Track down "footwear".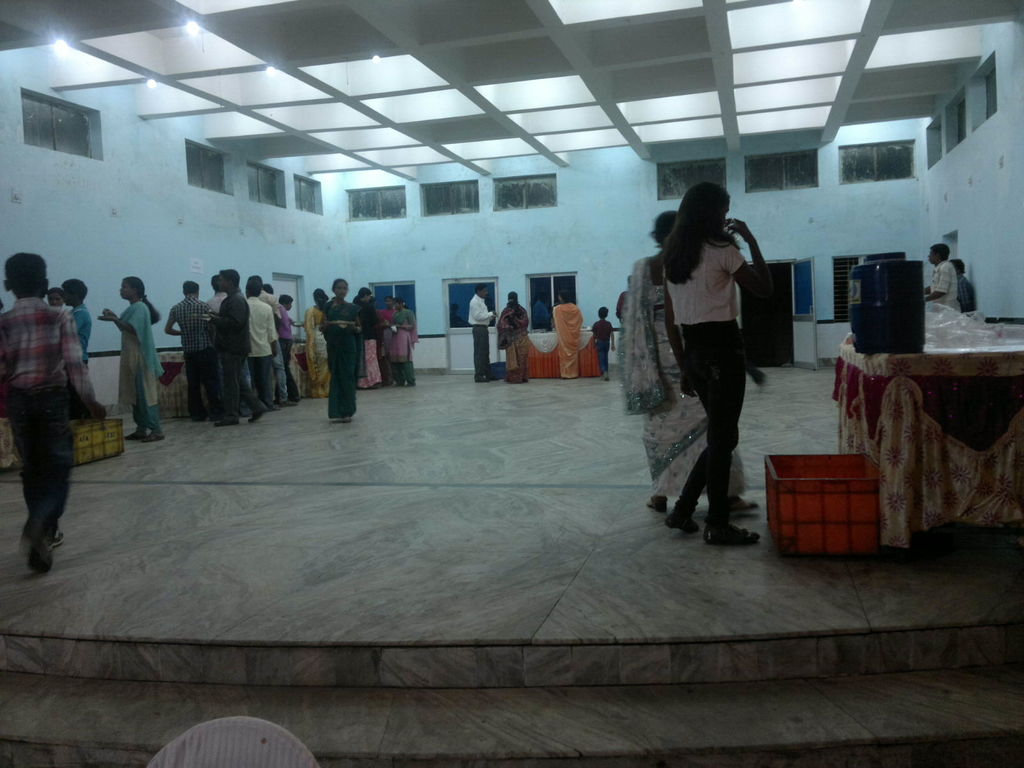
Tracked to [x1=330, y1=414, x2=351, y2=423].
